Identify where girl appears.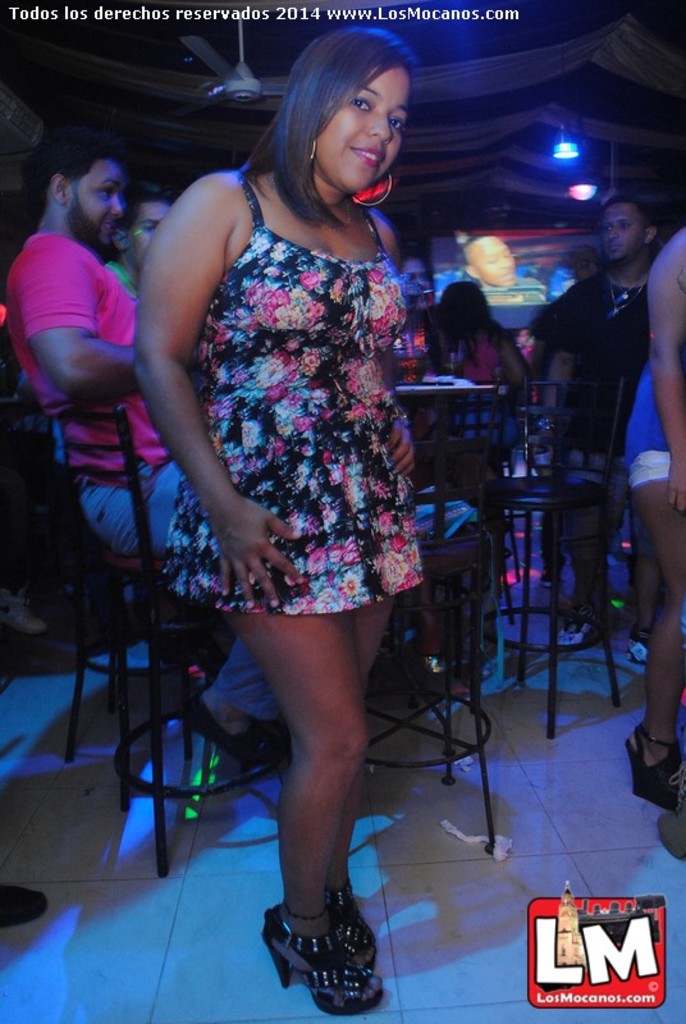
Appears at (x1=431, y1=280, x2=535, y2=451).
